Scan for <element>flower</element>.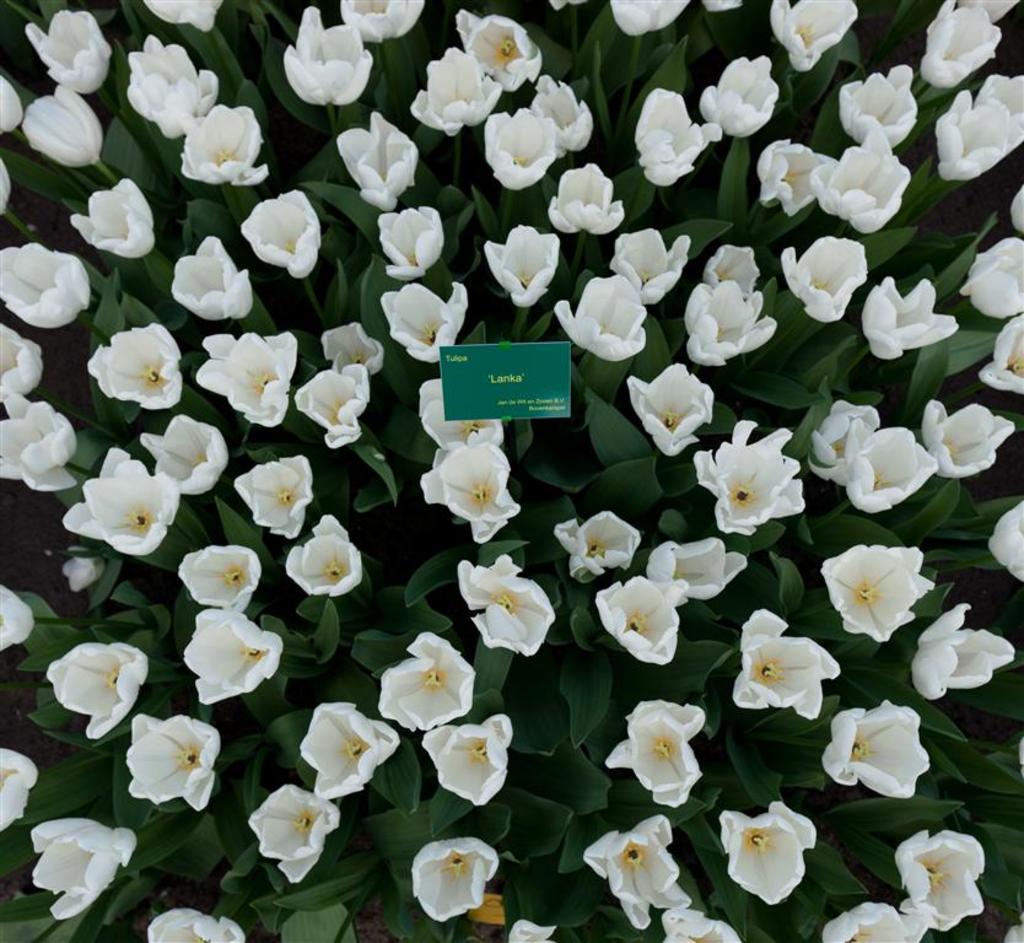
Scan result: rect(136, 904, 250, 942).
